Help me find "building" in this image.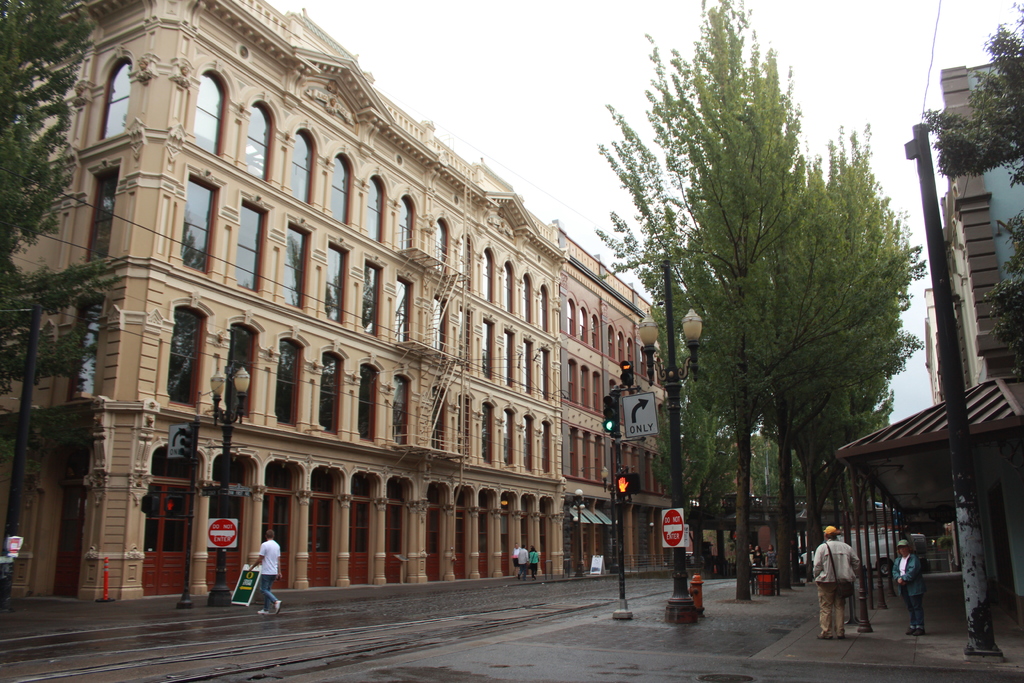
Found it: 834 59 1023 632.
